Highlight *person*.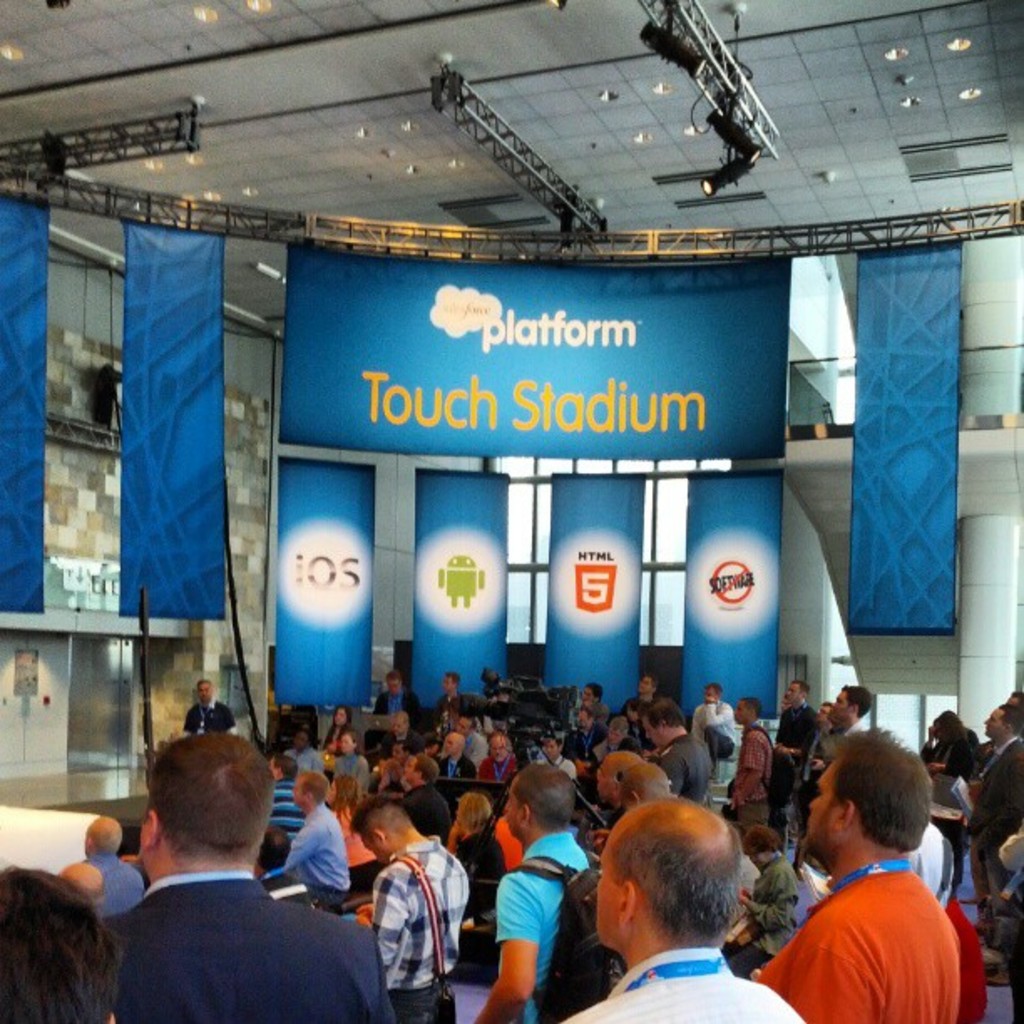
Highlighted region: locate(693, 681, 735, 751).
